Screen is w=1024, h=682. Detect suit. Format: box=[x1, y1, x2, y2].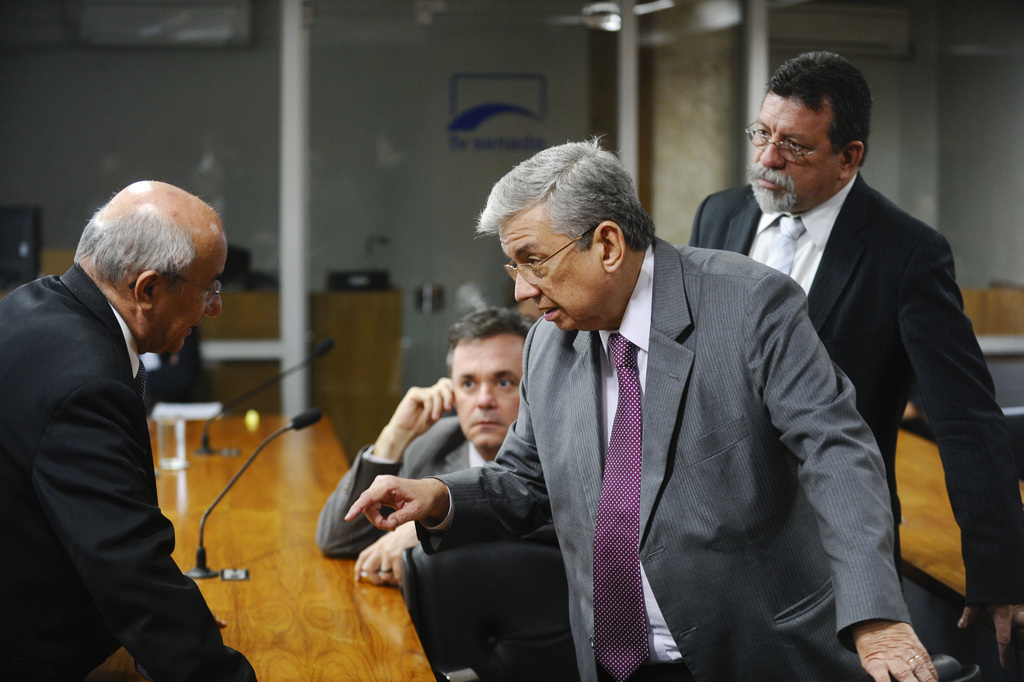
box=[690, 175, 1023, 608].
